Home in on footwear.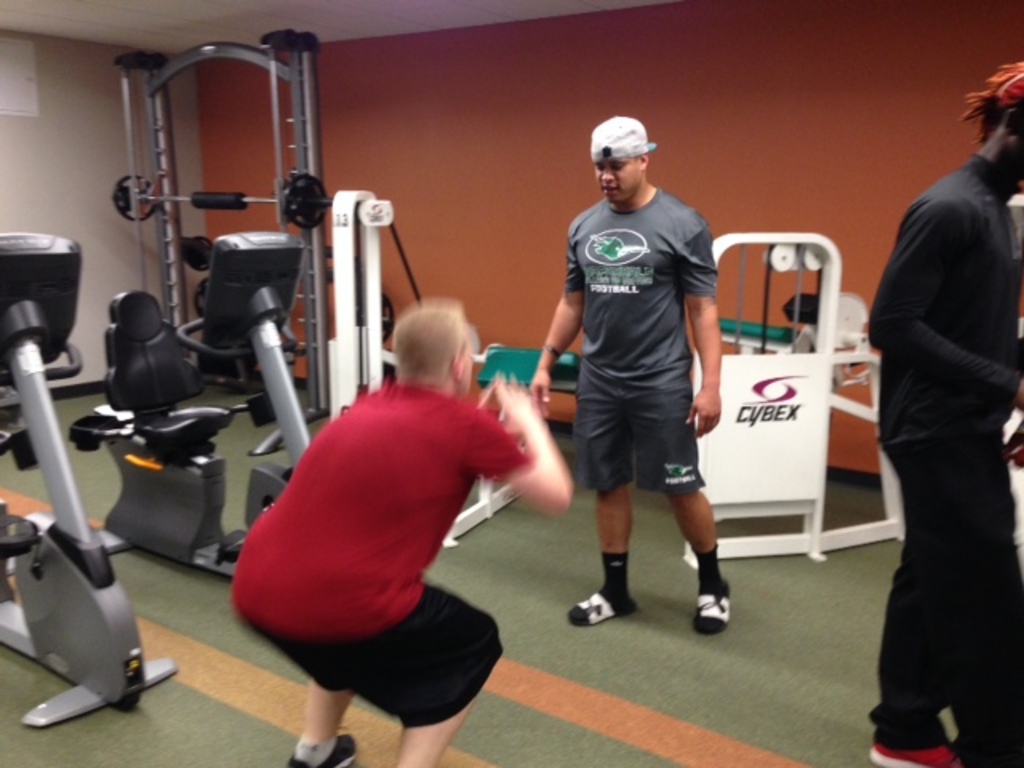
Homed in at detection(685, 552, 744, 645).
